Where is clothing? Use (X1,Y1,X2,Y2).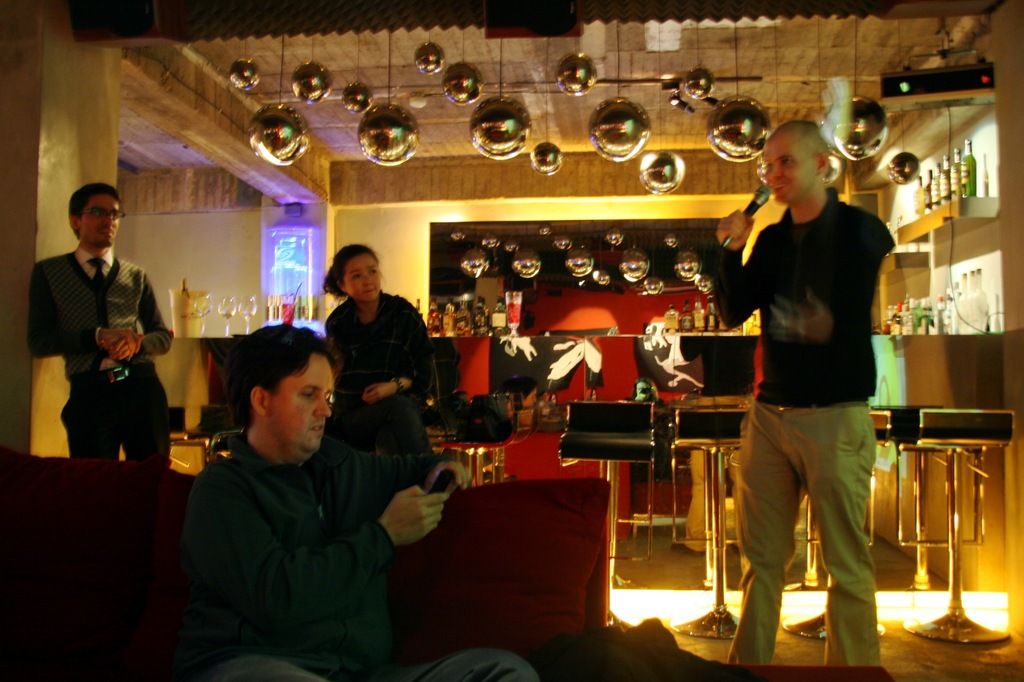
(320,288,433,461).
